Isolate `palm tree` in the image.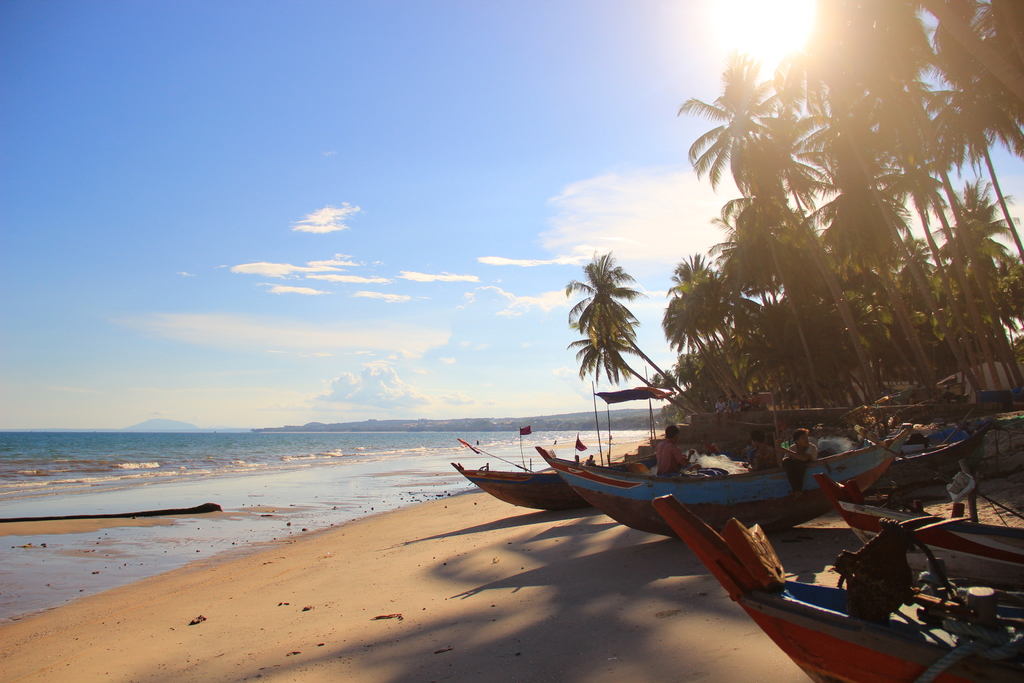
Isolated region: 563,236,634,477.
